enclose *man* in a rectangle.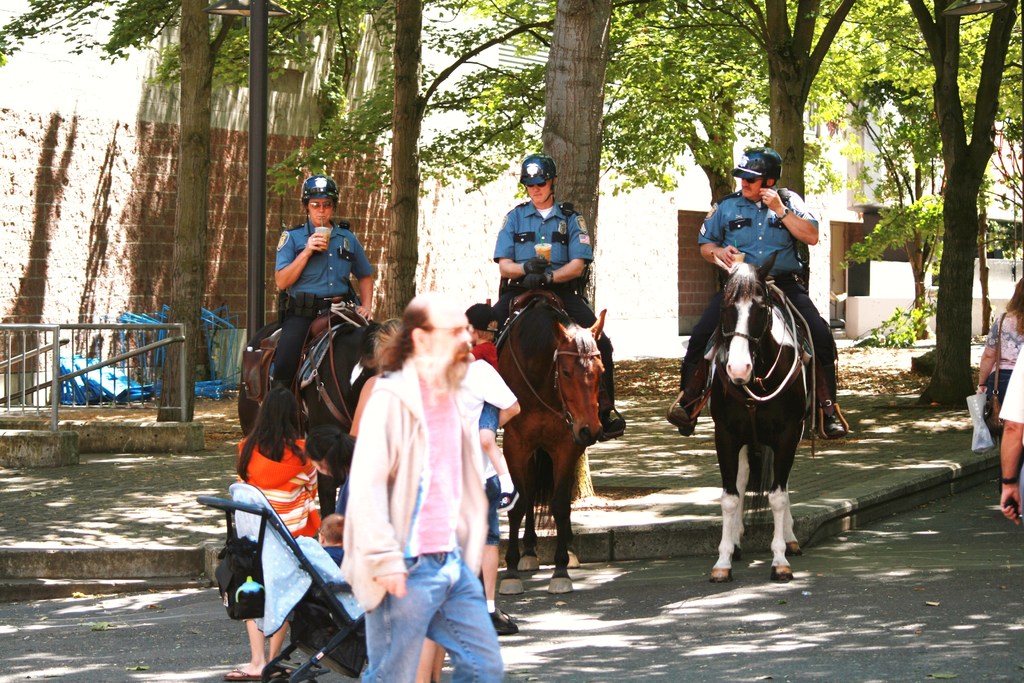
331:272:520:669.
